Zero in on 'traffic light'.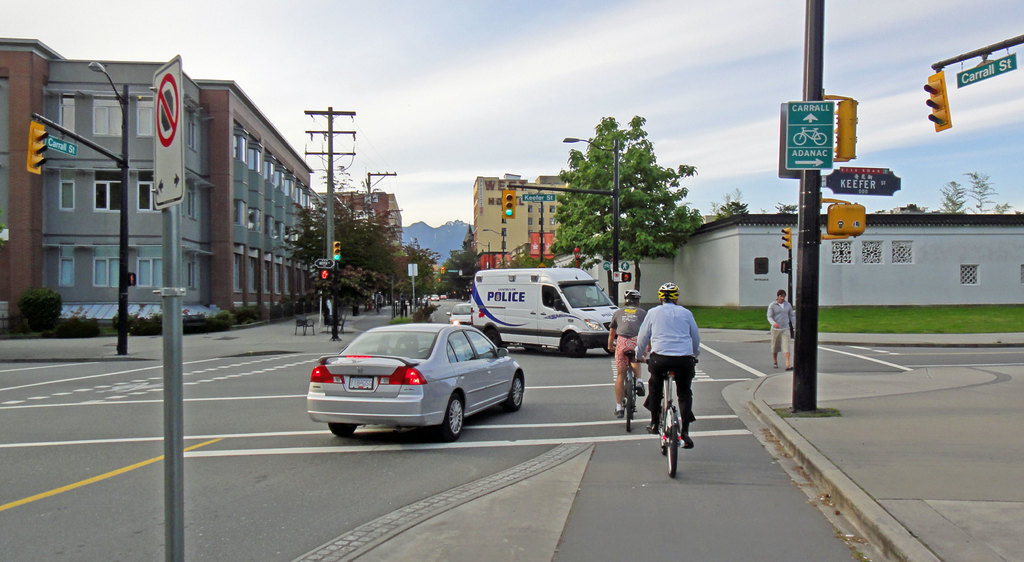
Zeroed in: {"x1": 319, "y1": 269, "x2": 330, "y2": 281}.
